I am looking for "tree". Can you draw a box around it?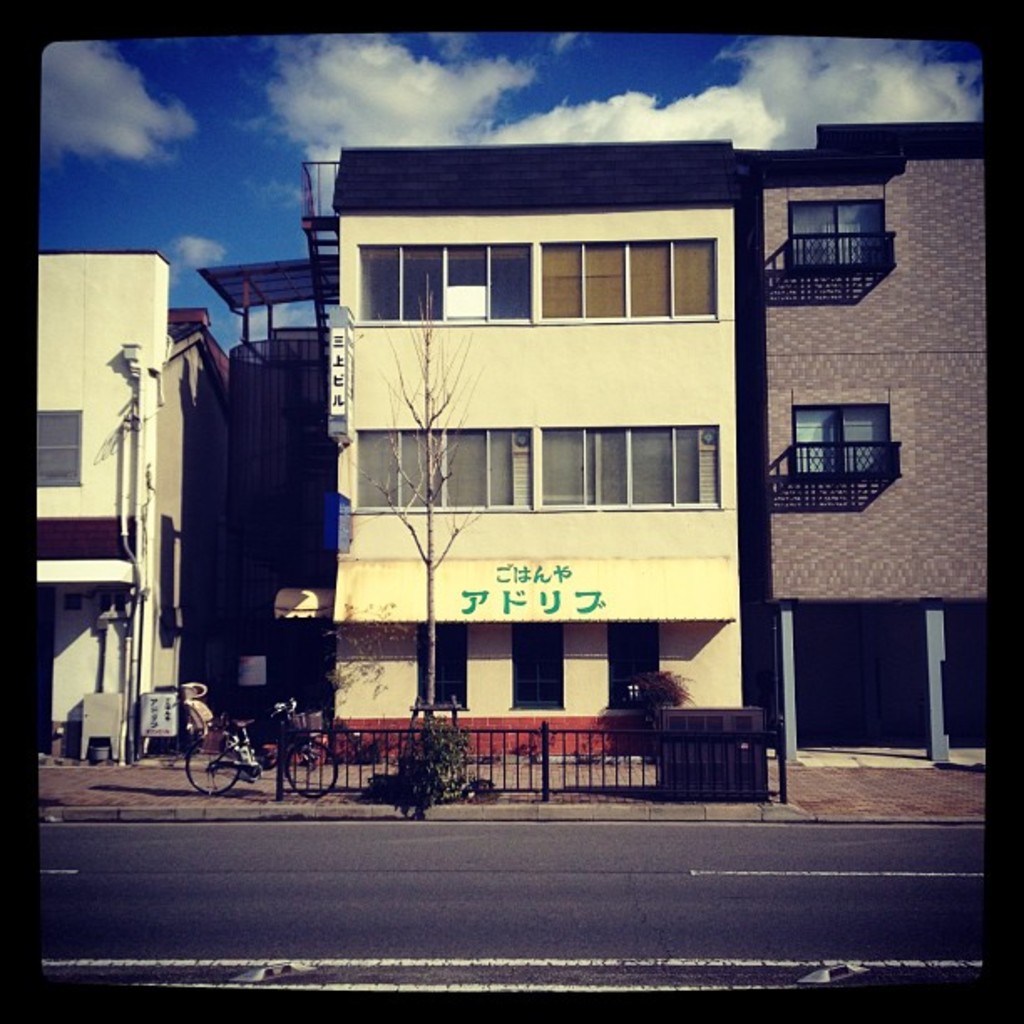
Sure, the bounding box is (343,268,490,740).
